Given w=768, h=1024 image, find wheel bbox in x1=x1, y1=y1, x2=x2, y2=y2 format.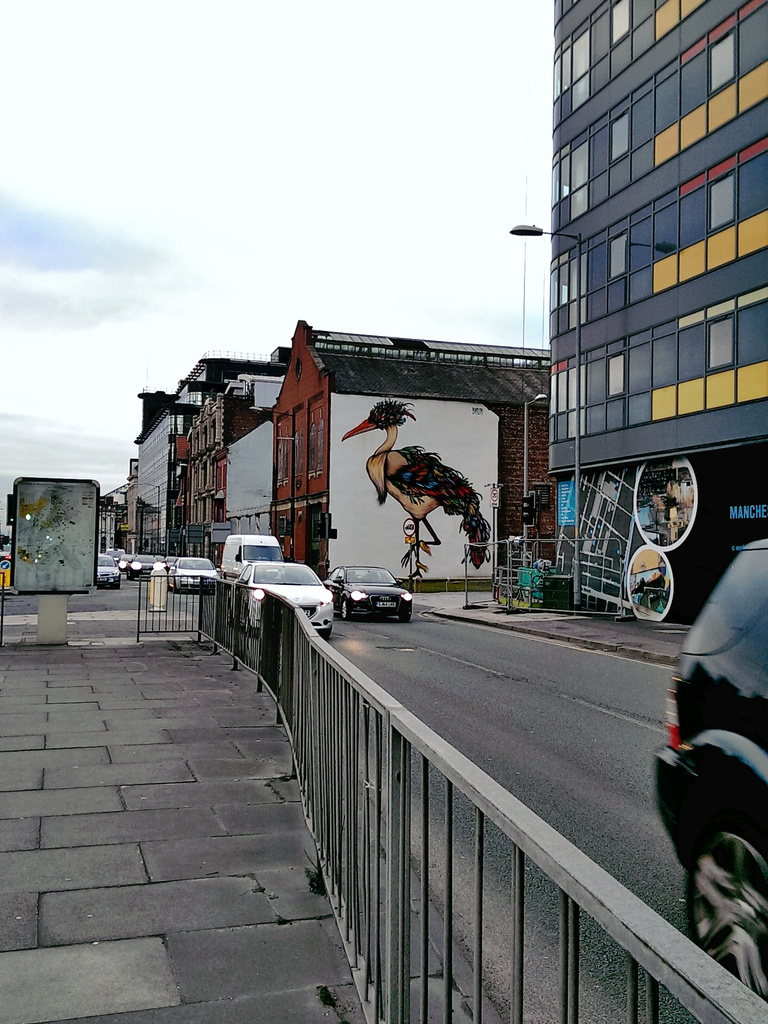
x1=320, y1=625, x2=331, y2=641.
